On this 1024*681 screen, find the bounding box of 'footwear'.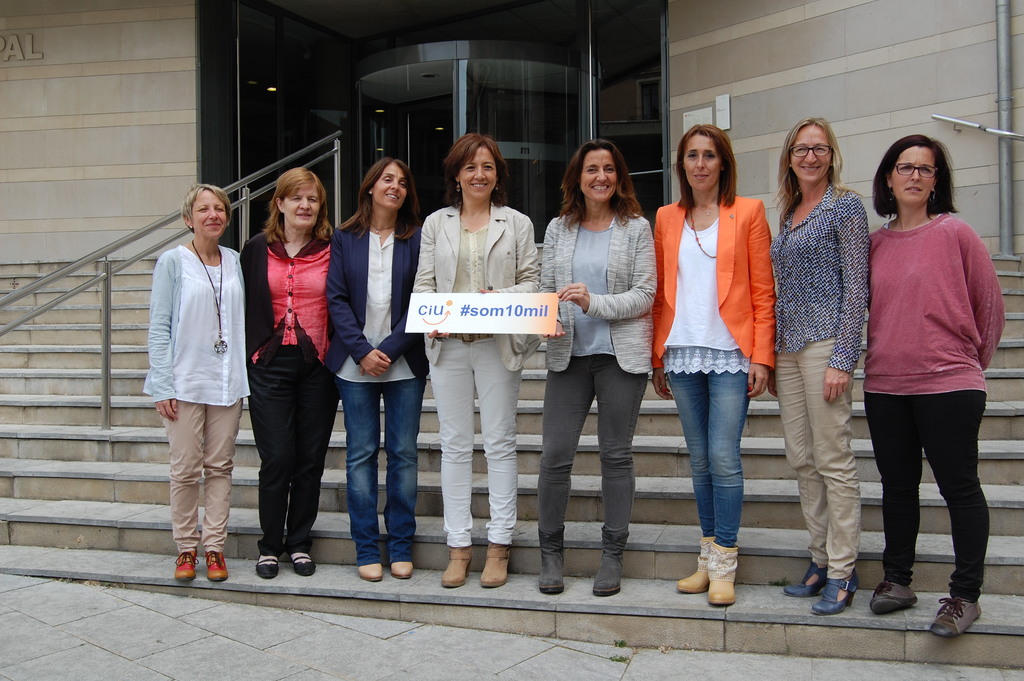
Bounding box: <region>812, 573, 861, 612</region>.
